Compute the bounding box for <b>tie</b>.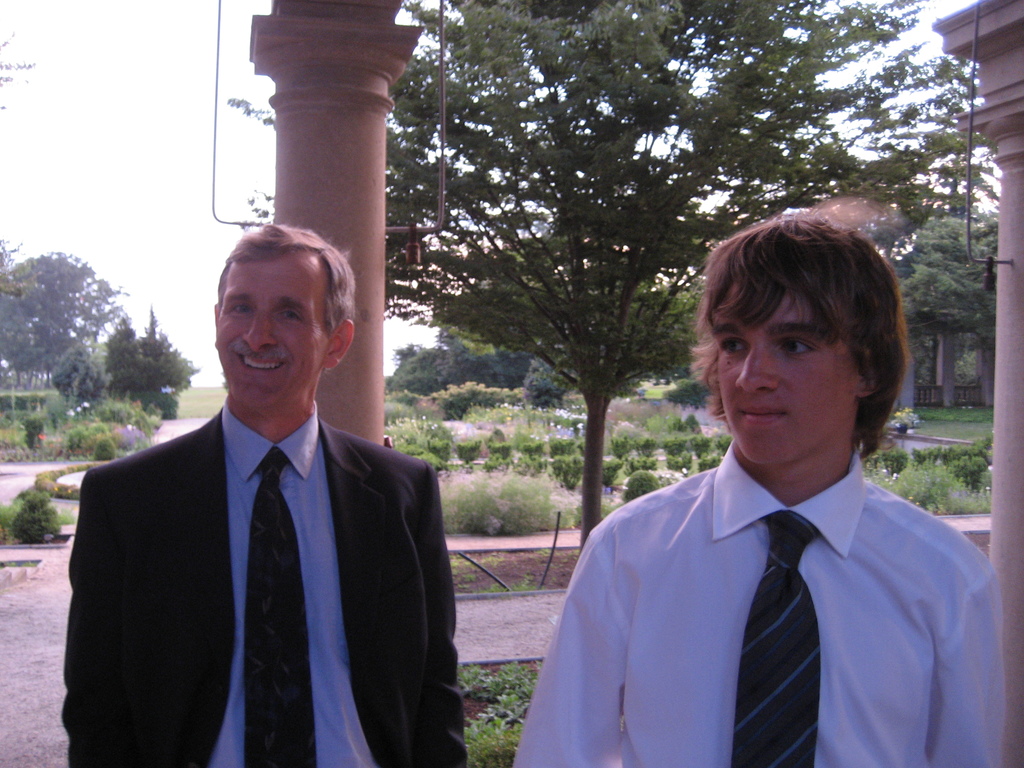
{"left": 727, "top": 511, "right": 822, "bottom": 767}.
